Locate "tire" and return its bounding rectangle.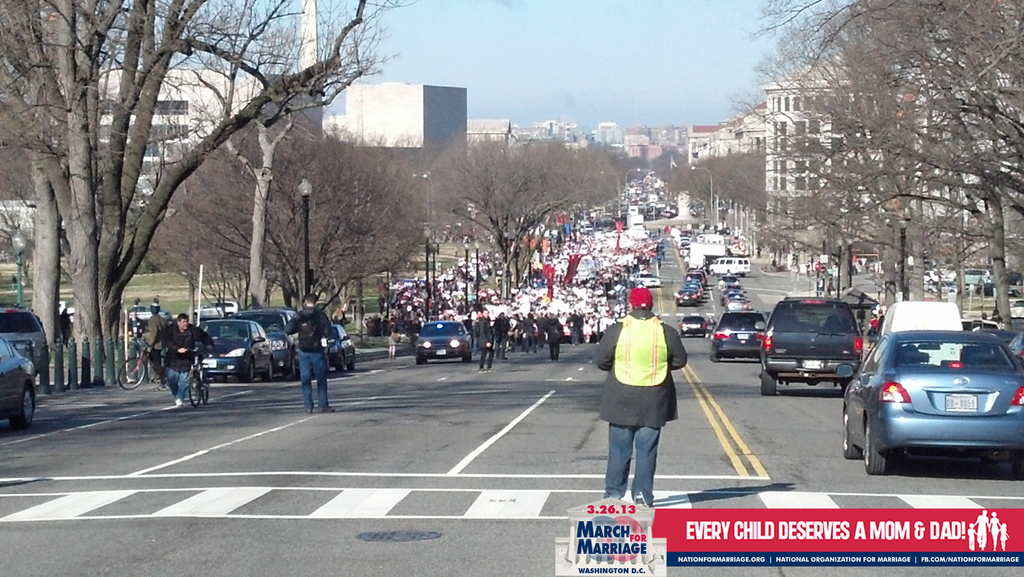
<bbox>860, 419, 888, 471</bbox>.
